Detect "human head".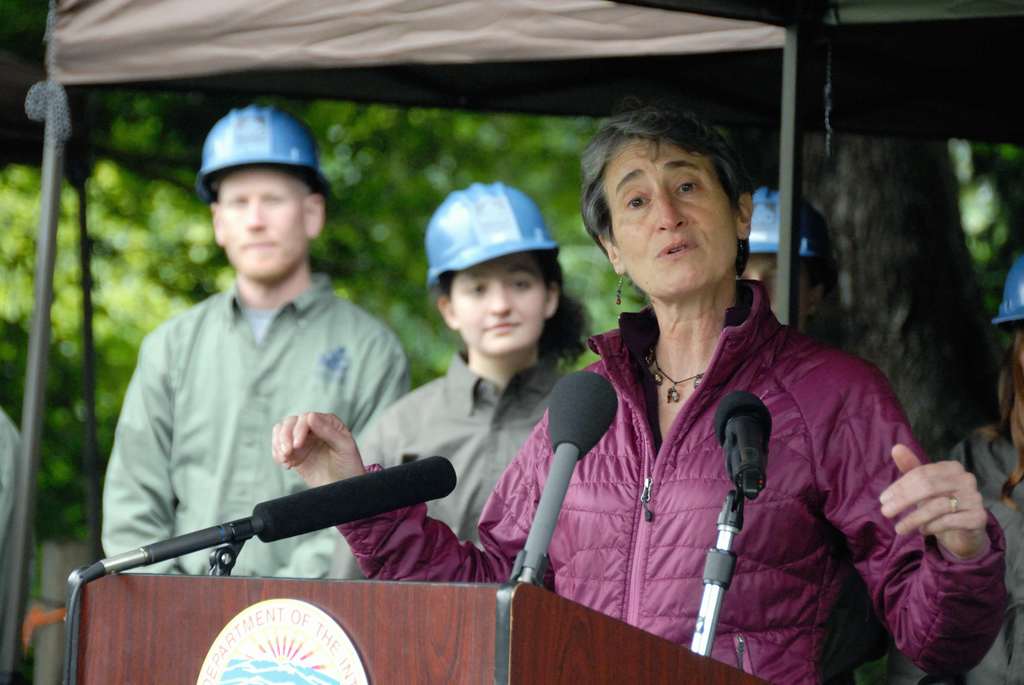
Detected at x1=749, y1=187, x2=826, y2=324.
